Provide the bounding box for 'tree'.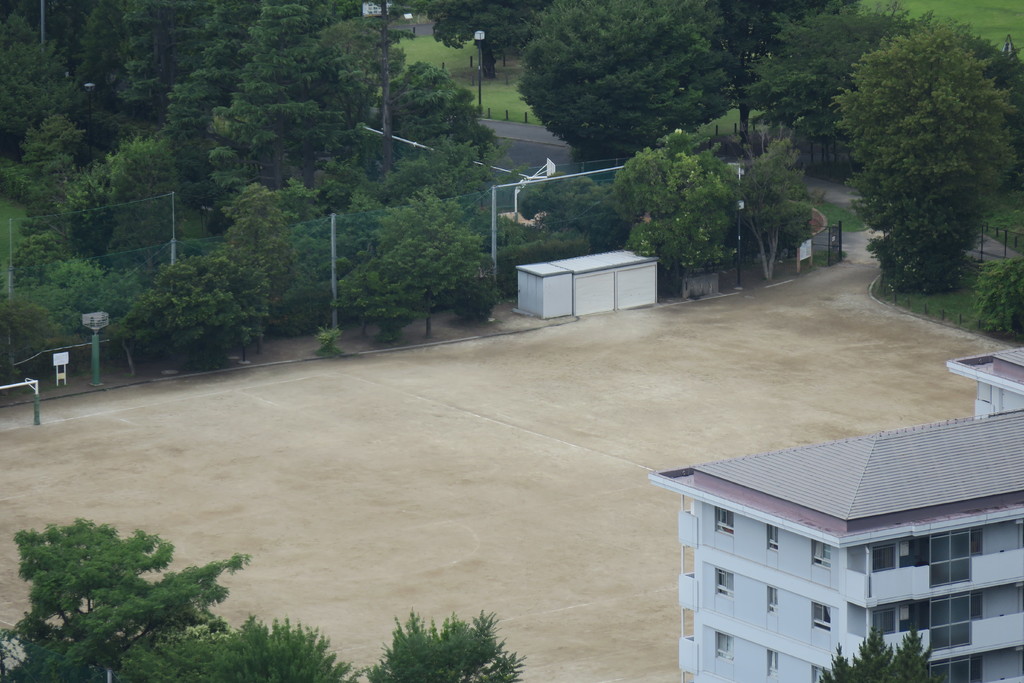
box(135, 213, 278, 381).
